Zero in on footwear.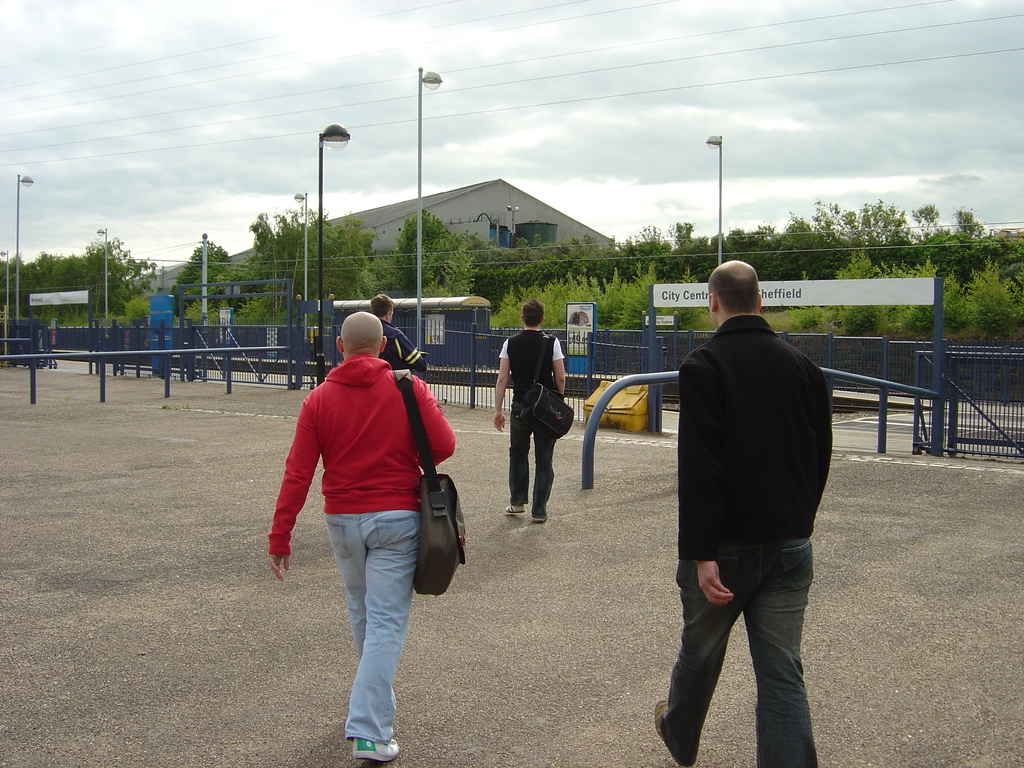
Zeroed in: box(500, 503, 523, 515).
